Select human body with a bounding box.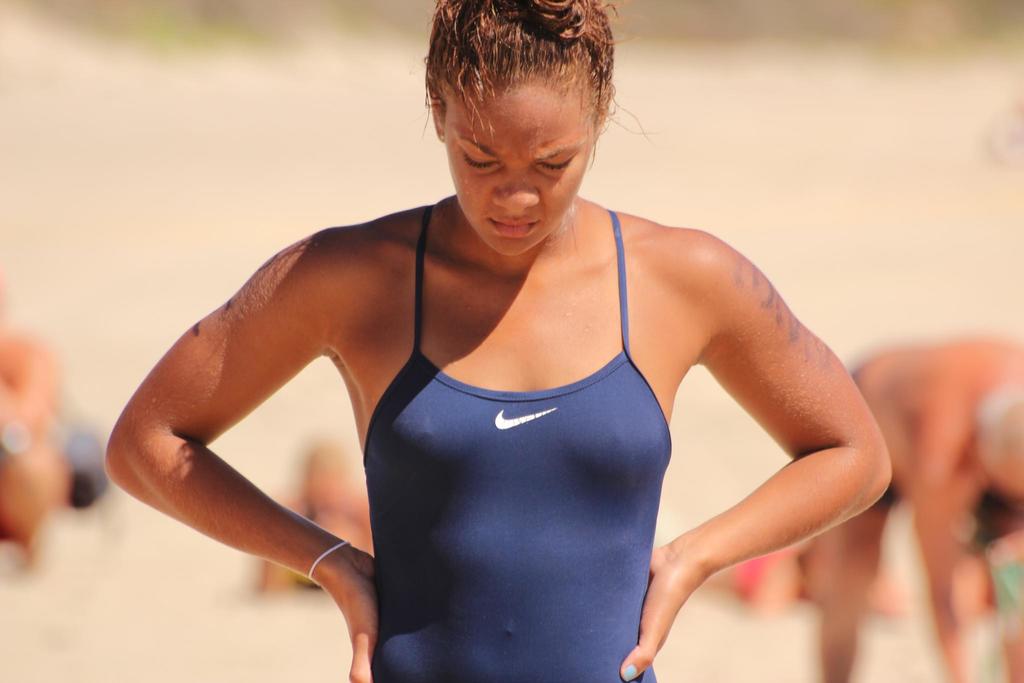
region(152, 47, 877, 662).
